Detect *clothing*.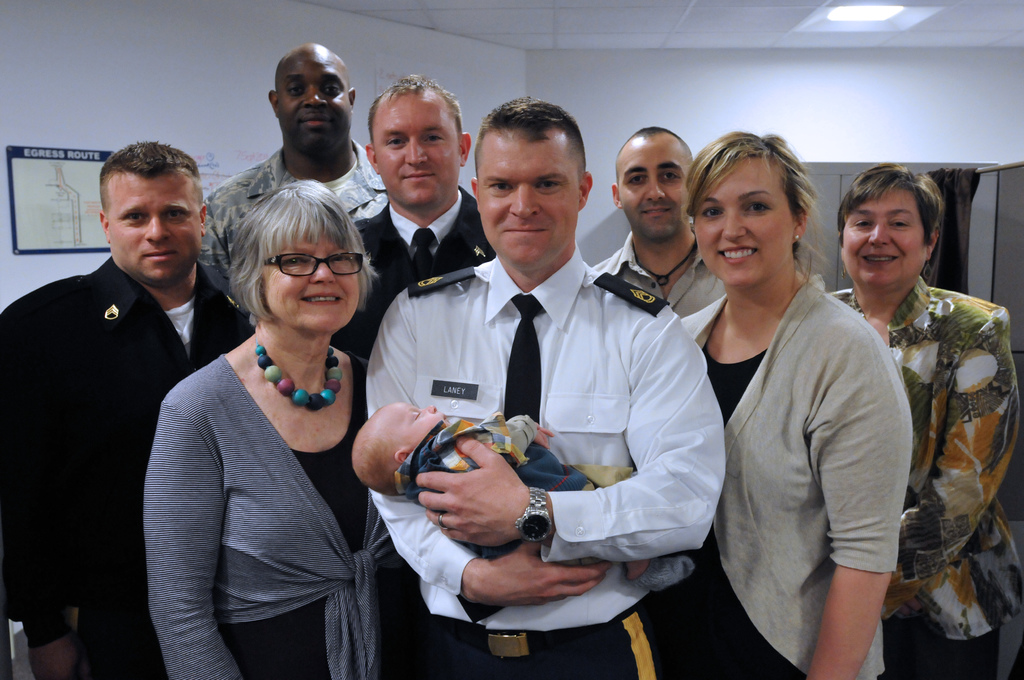
Detected at (140,357,417,679).
